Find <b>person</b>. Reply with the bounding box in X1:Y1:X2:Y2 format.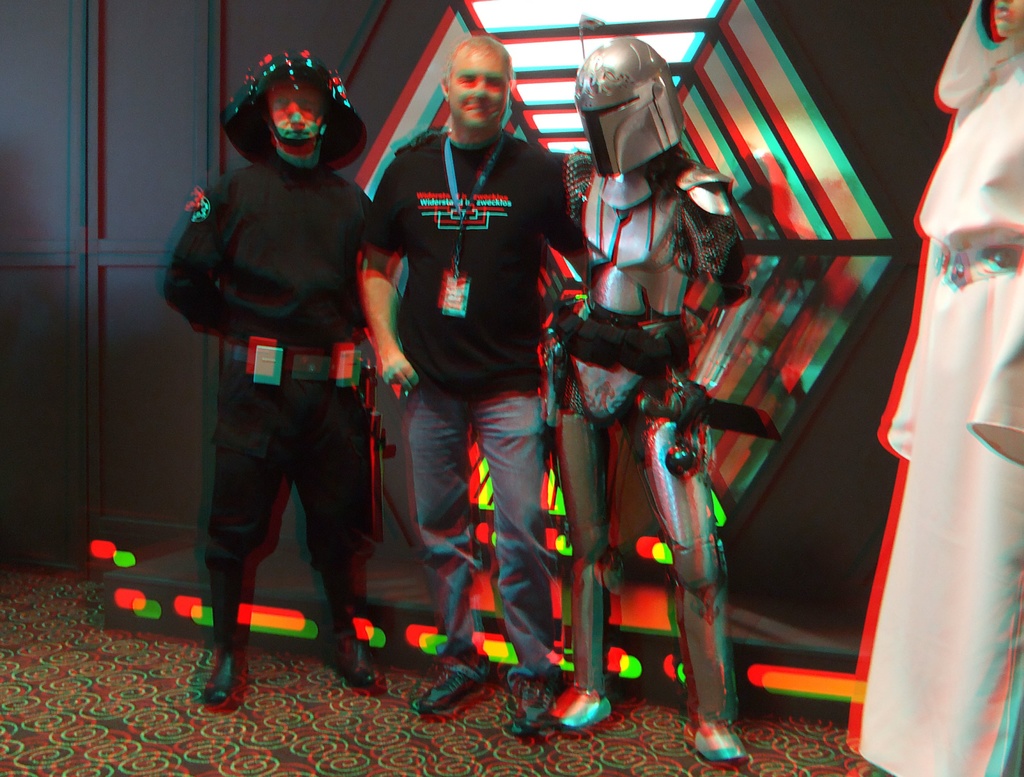
163:53:399:701.
